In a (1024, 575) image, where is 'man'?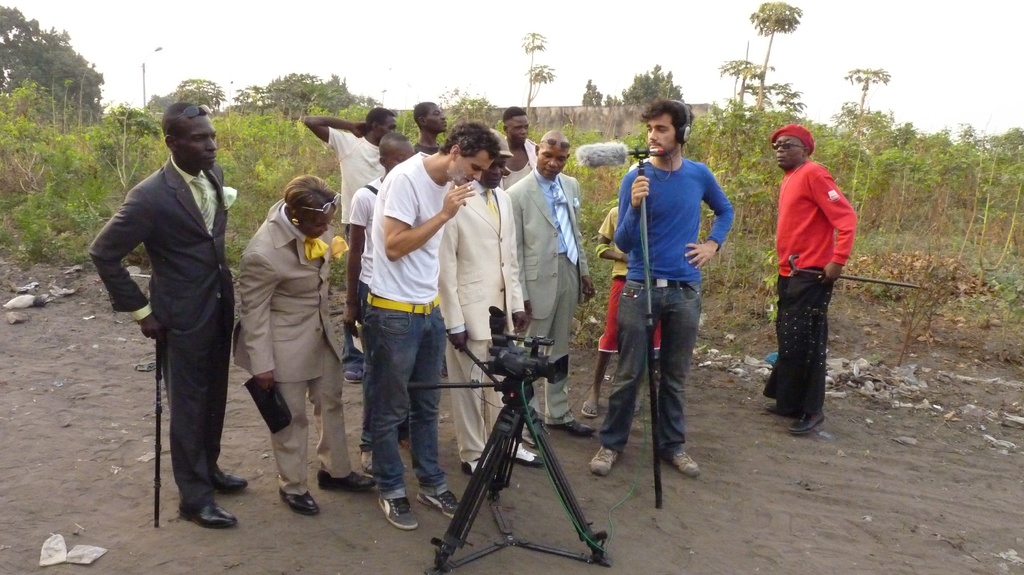
bbox(587, 104, 734, 478).
